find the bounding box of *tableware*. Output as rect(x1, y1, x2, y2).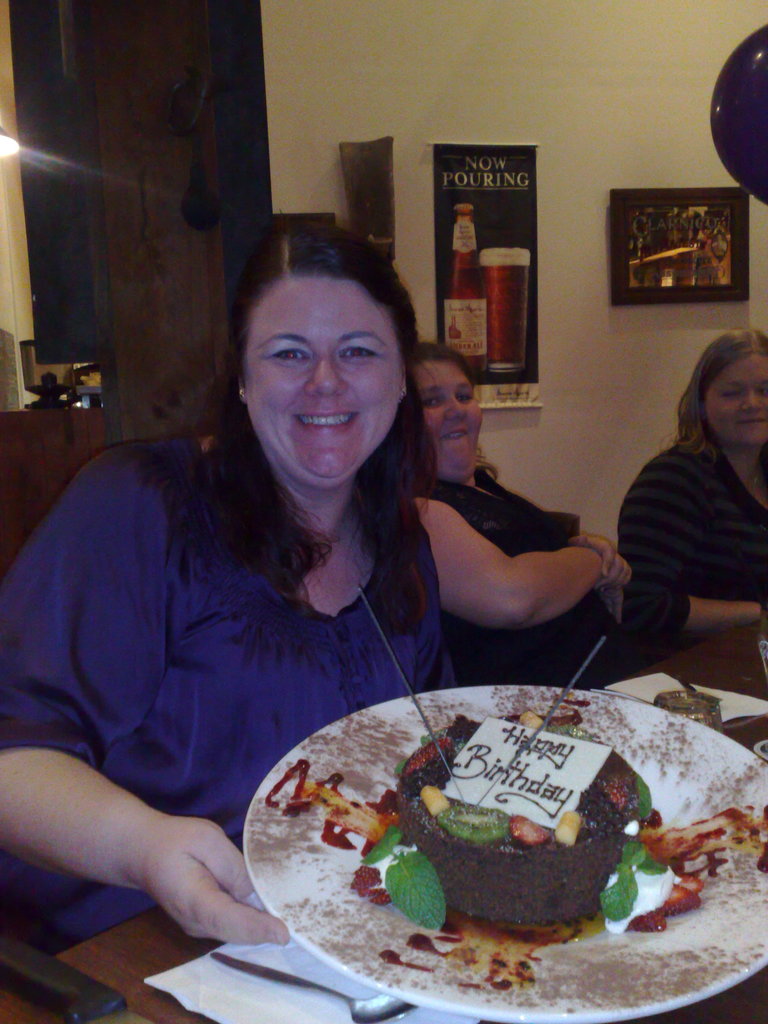
rect(209, 950, 415, 1023).
